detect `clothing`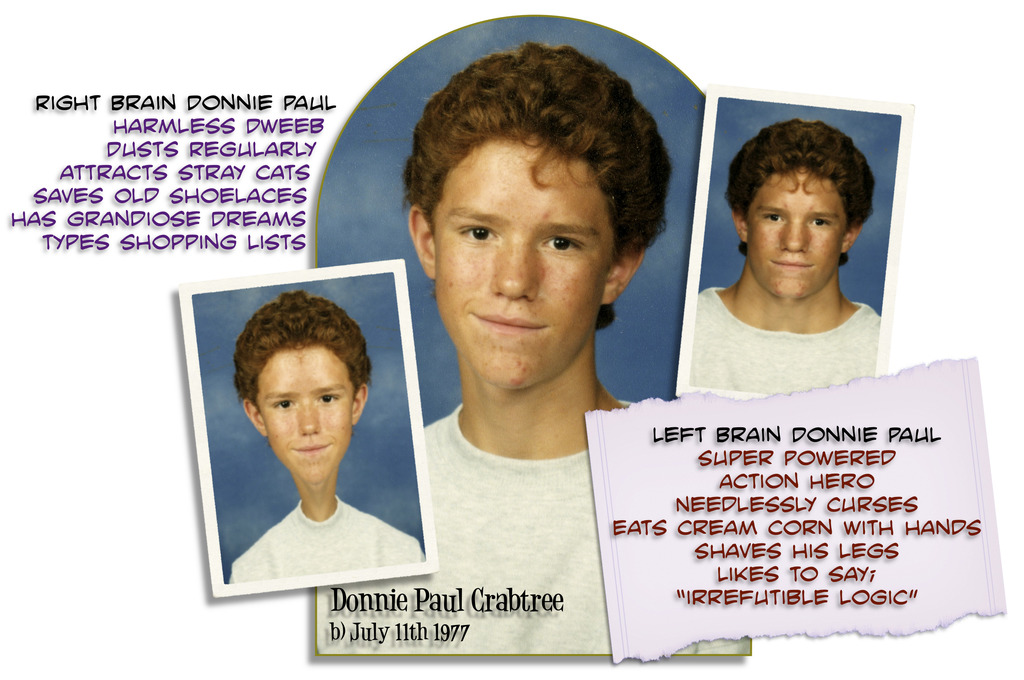
(696, 284, 879, 397)
